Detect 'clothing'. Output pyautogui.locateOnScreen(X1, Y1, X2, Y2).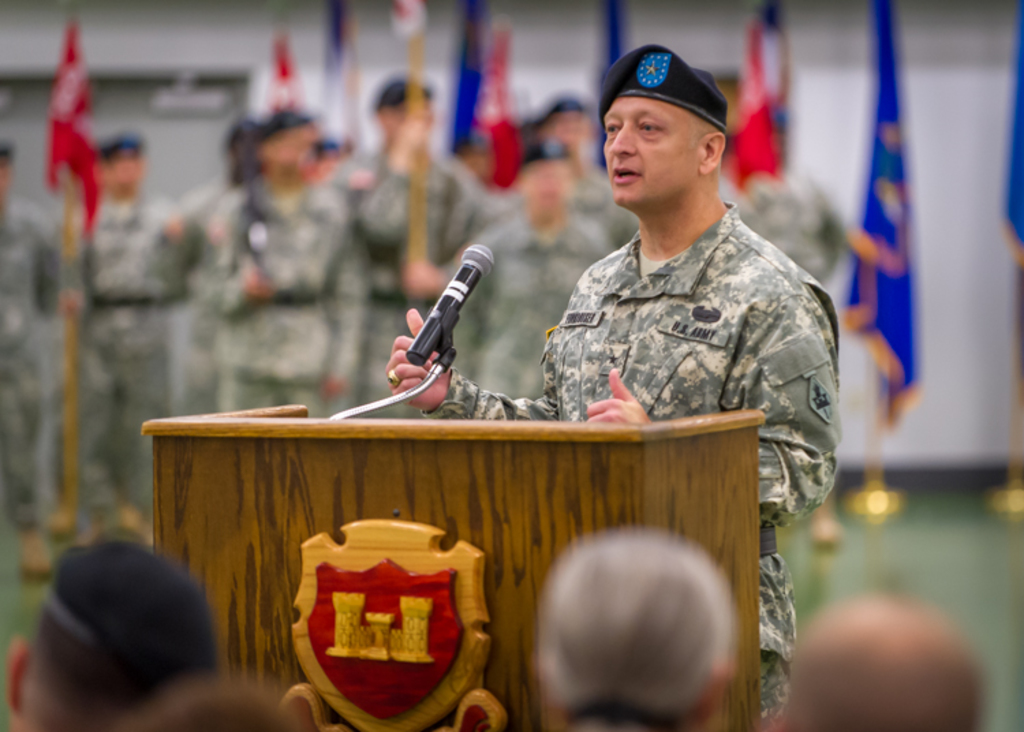
pyautogui.locateOnScreen(356, 150, 481, 406).
